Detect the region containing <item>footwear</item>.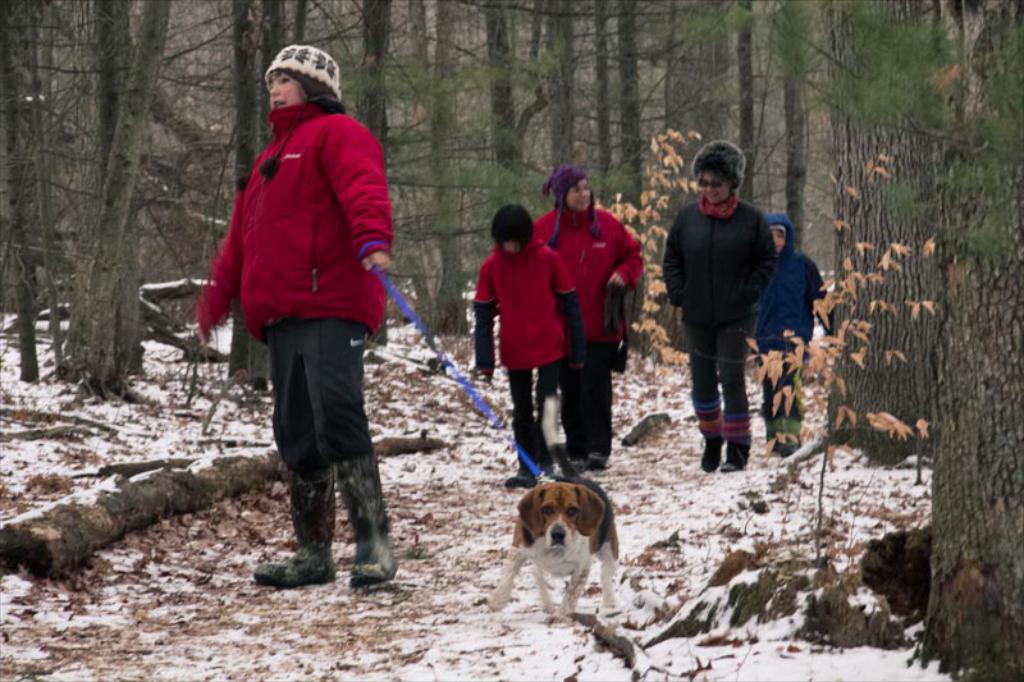
703 435 723 473.
